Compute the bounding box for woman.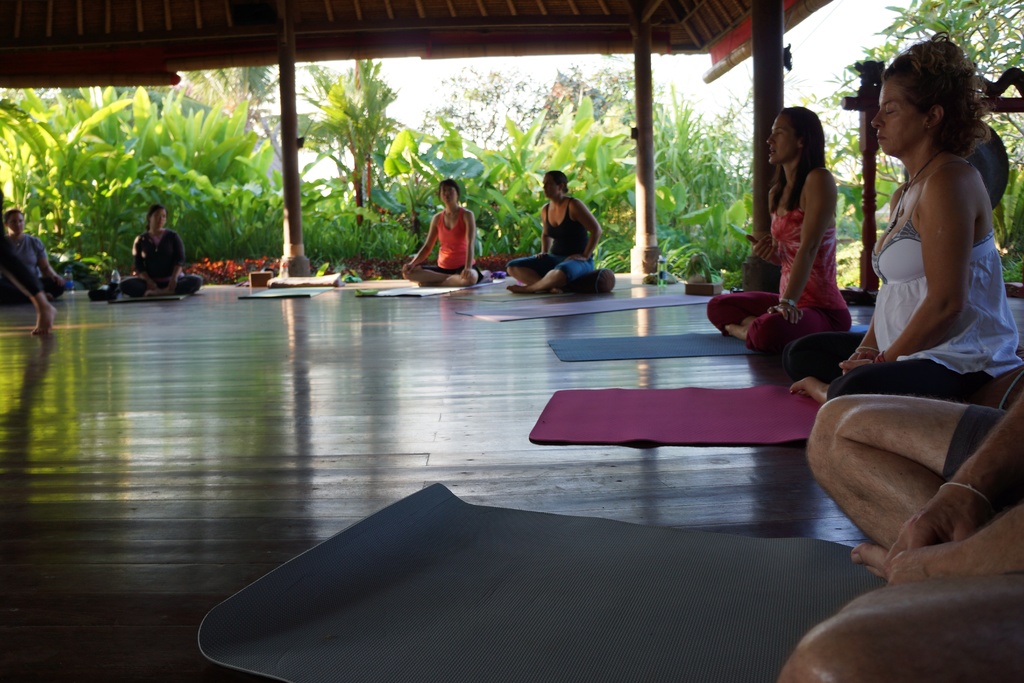
rect(780, 32, 1023, 406).
